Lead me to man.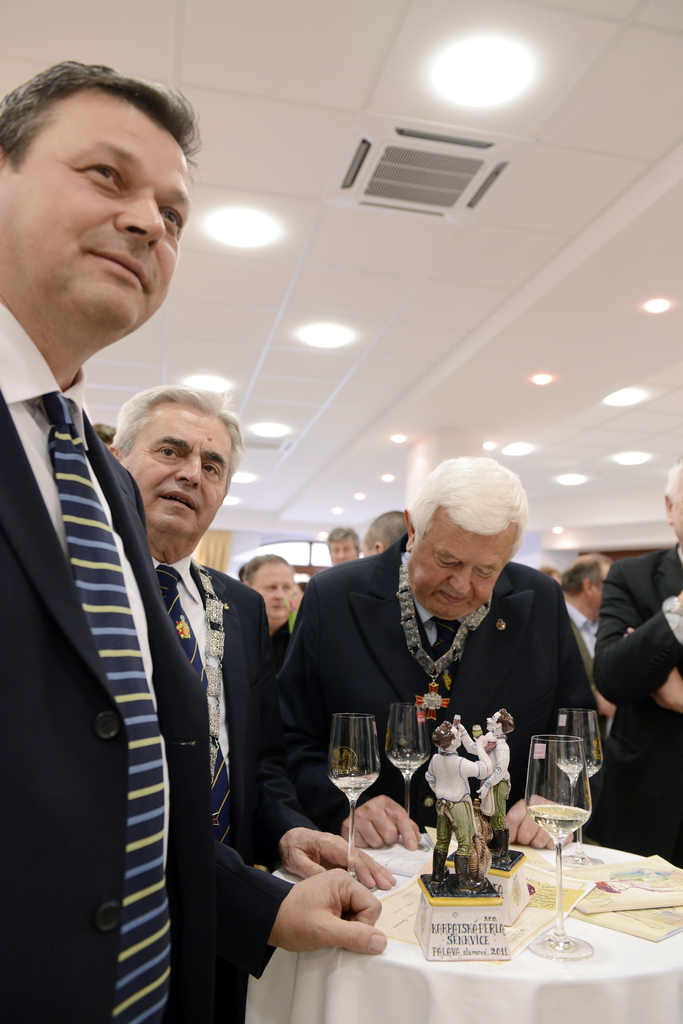
Lead to locate(324, 523, 362, 563).
